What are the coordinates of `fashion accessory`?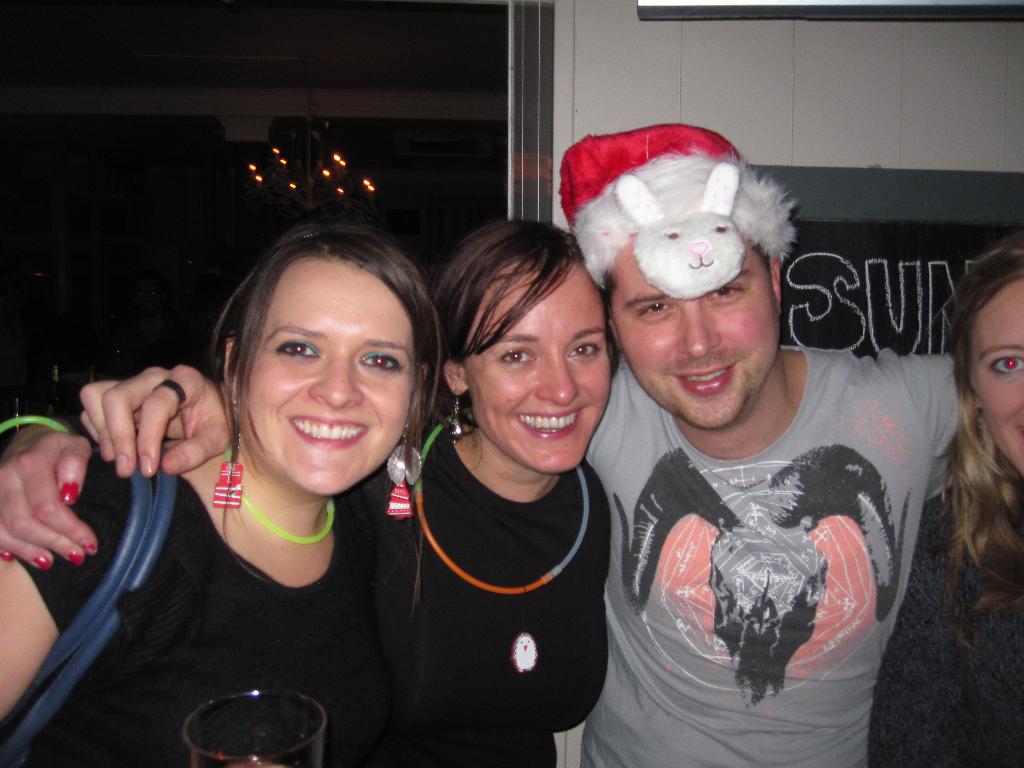
box=[209, 396, 242, 507].
